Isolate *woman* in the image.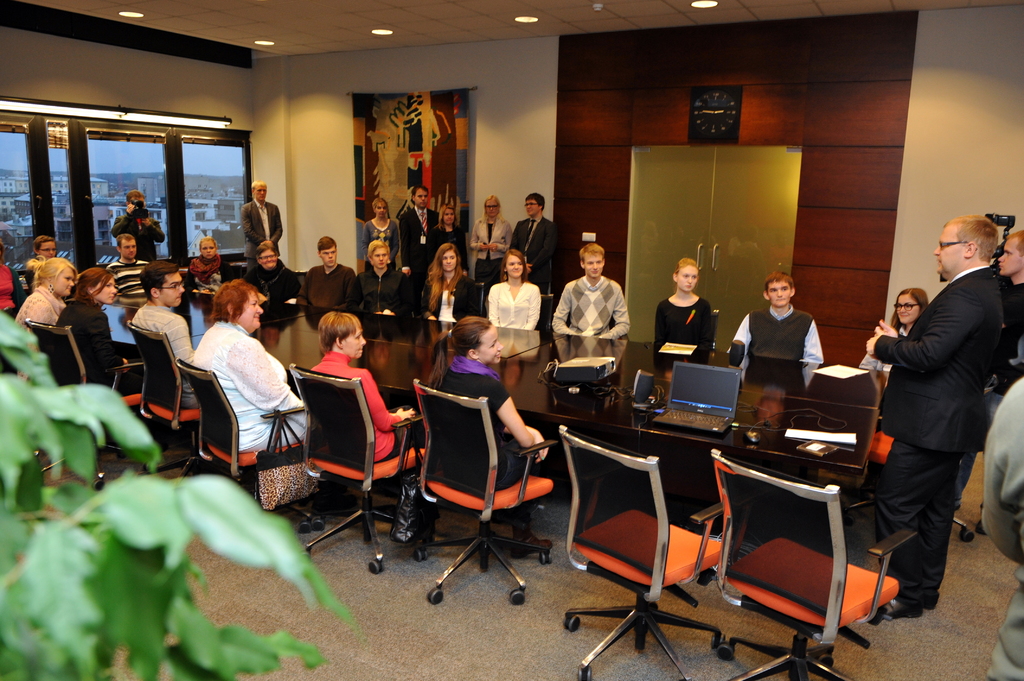
Isolated region: detection(418, 241, 464, 339).
